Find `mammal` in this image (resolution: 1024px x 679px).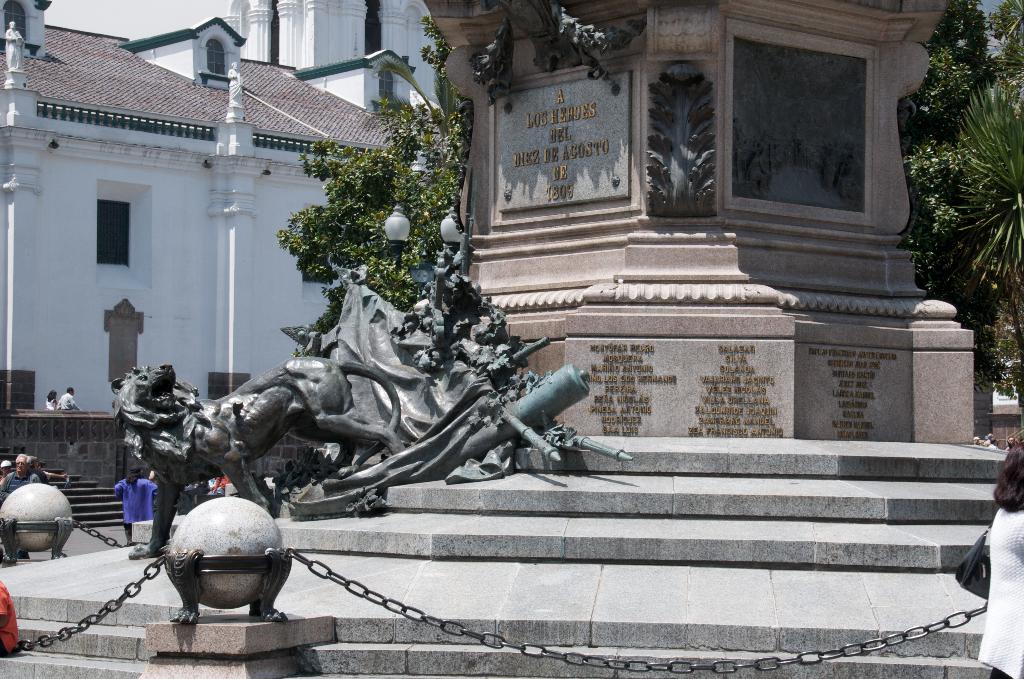
select_region(206, 475, 229, 496).
